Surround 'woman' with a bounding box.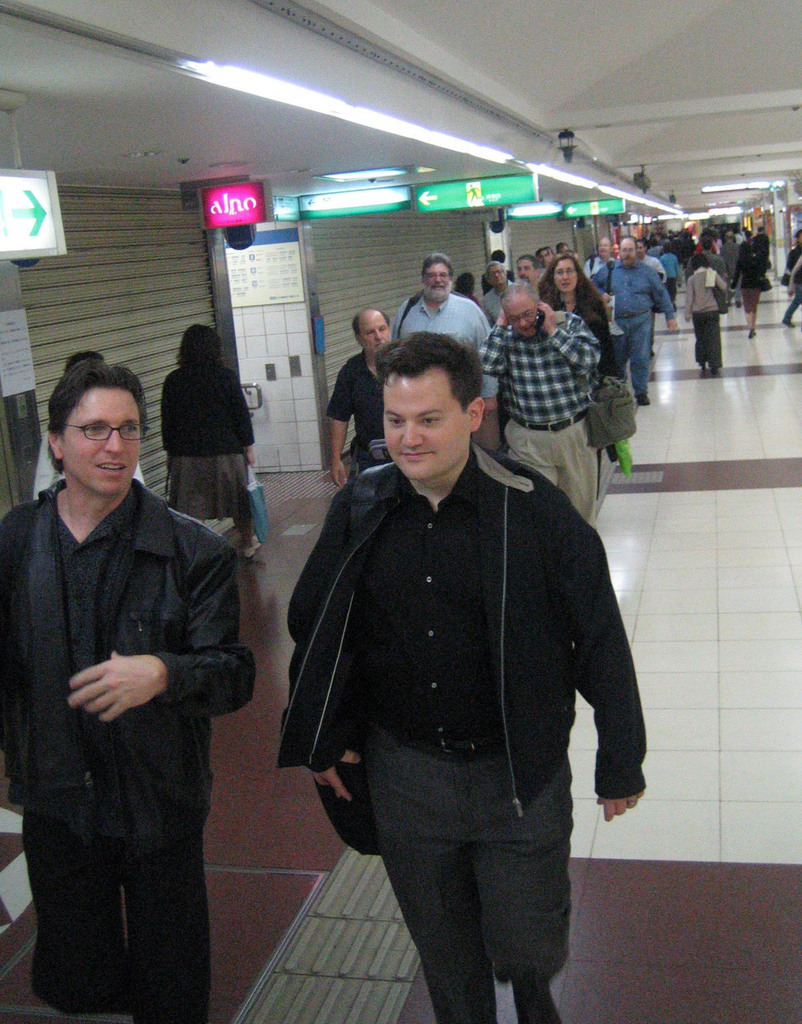
(left=730, top=242, right=763, bottom=337).
